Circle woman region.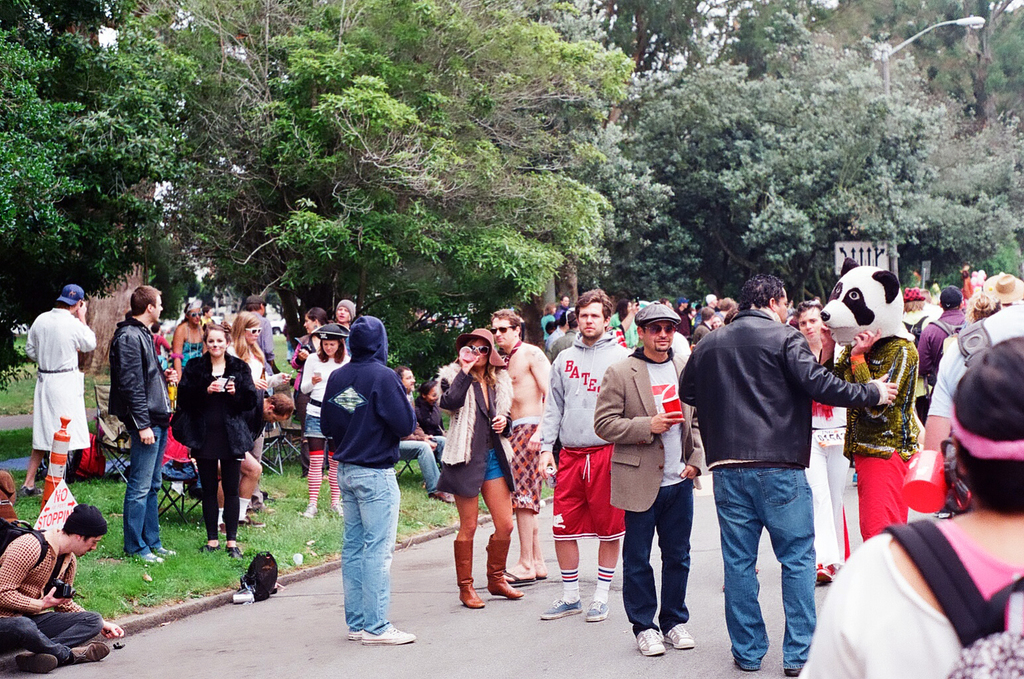
Region: <bbox>288, 306, 329, 478</bbox>.
